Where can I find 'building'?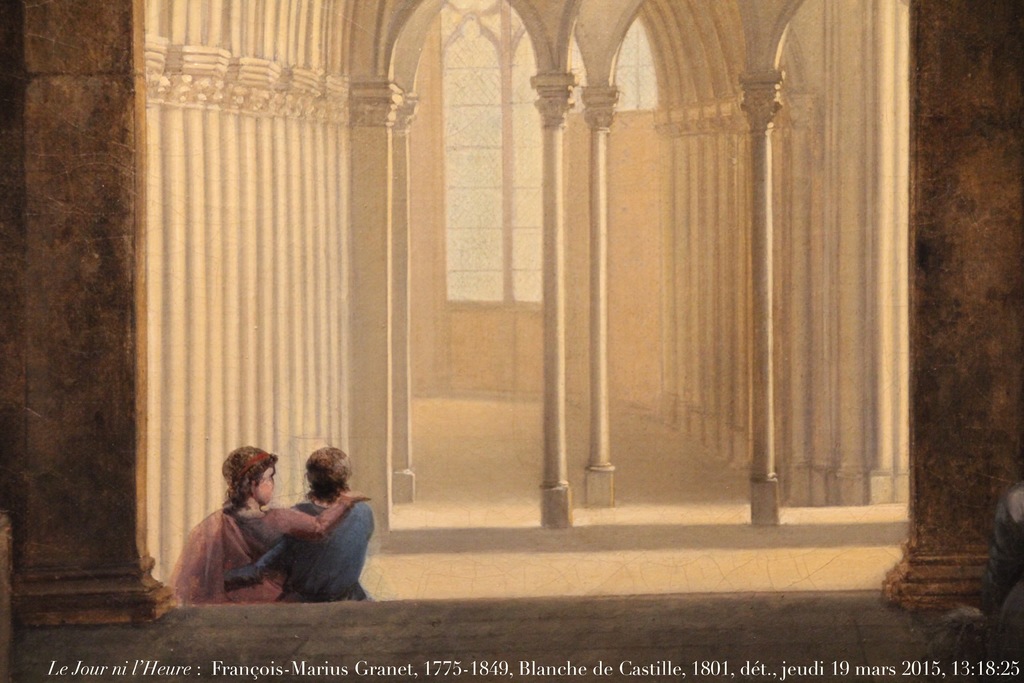
You can find it at 0:0:1023:682.
